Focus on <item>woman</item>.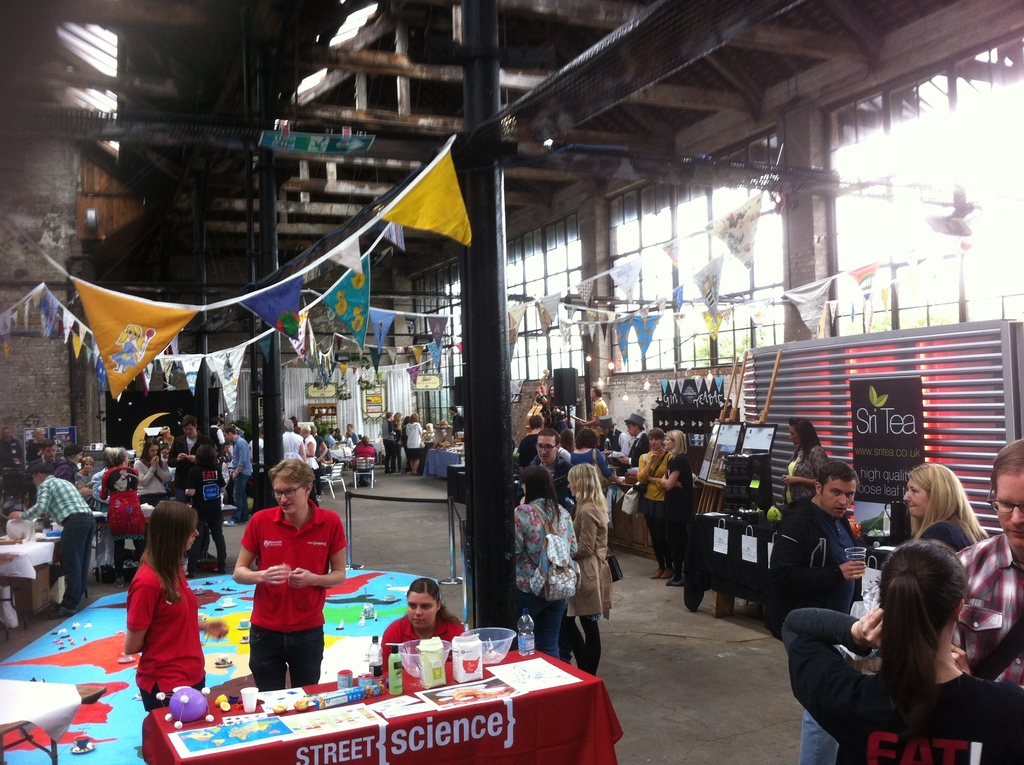
Focused at 133,440,168,514.
